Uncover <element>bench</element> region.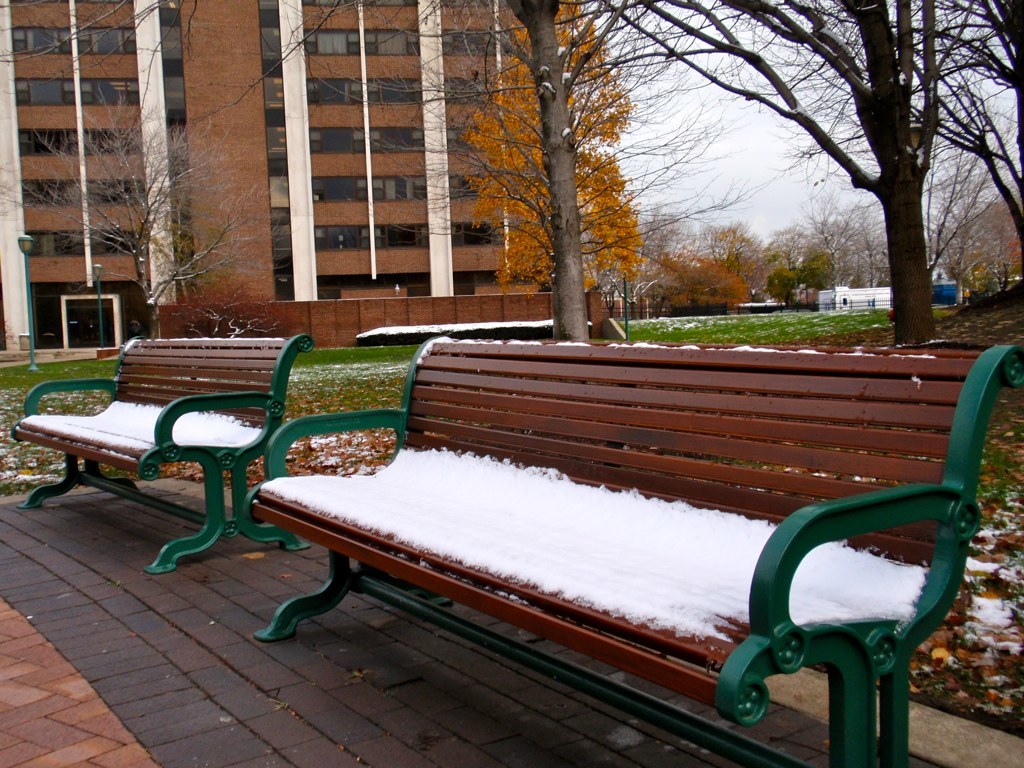
Uncovered: [239,333,1023,767].
